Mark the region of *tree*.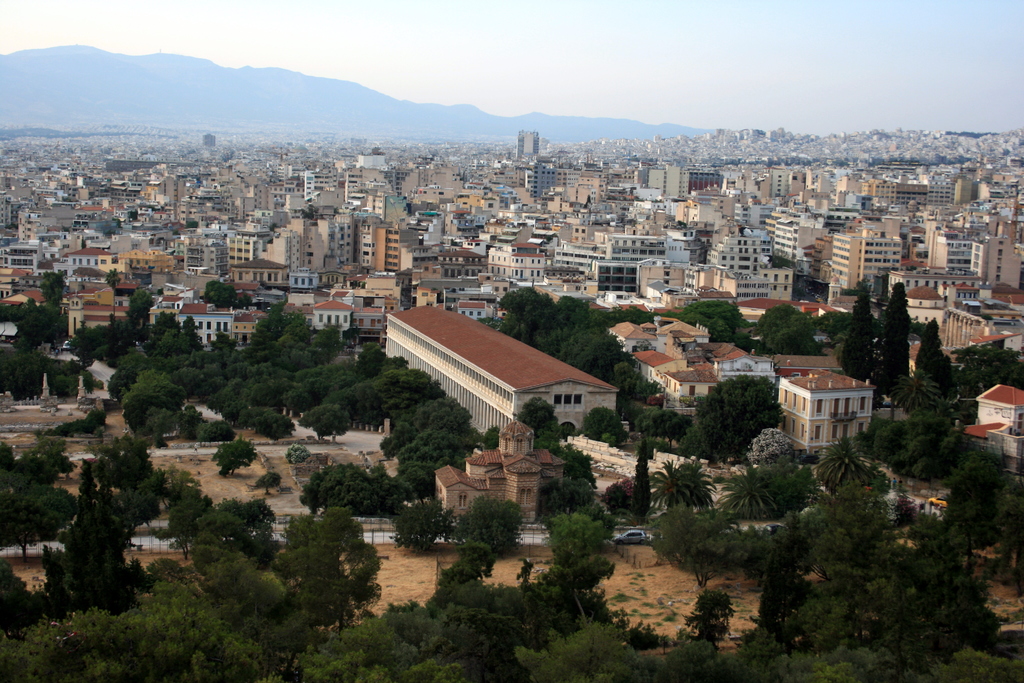
Region: (x1=198, y1=507, x2=243, y2=544).
